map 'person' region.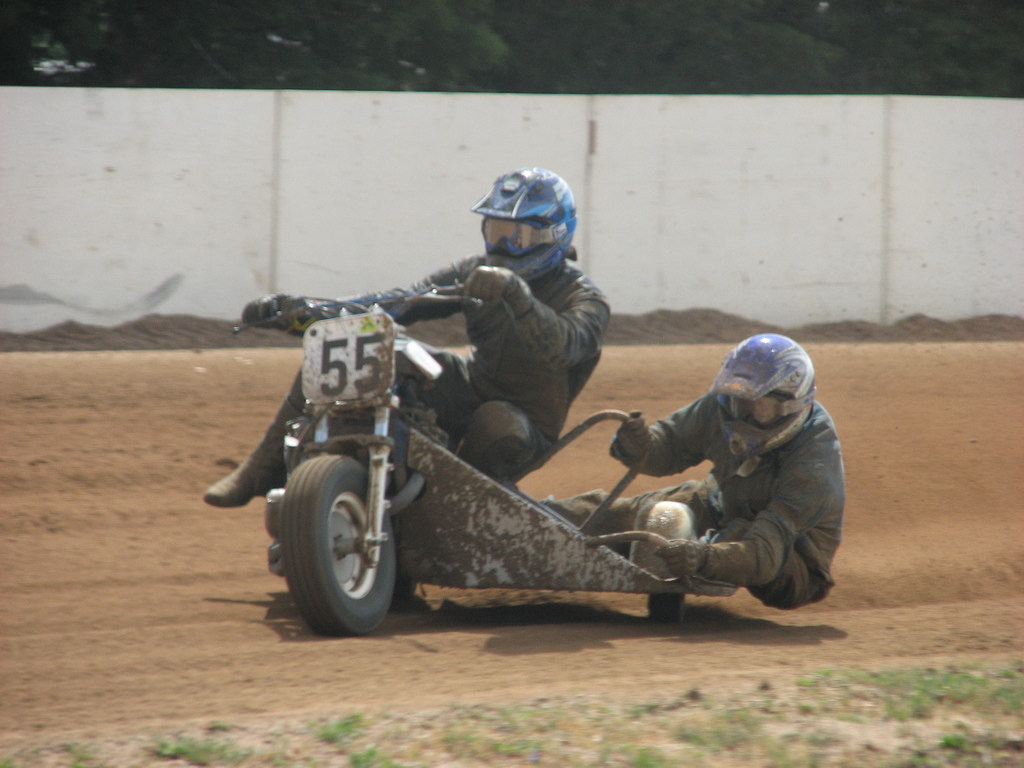
Mapped to (x1=573, y1=307, x2=844, y2=626).
